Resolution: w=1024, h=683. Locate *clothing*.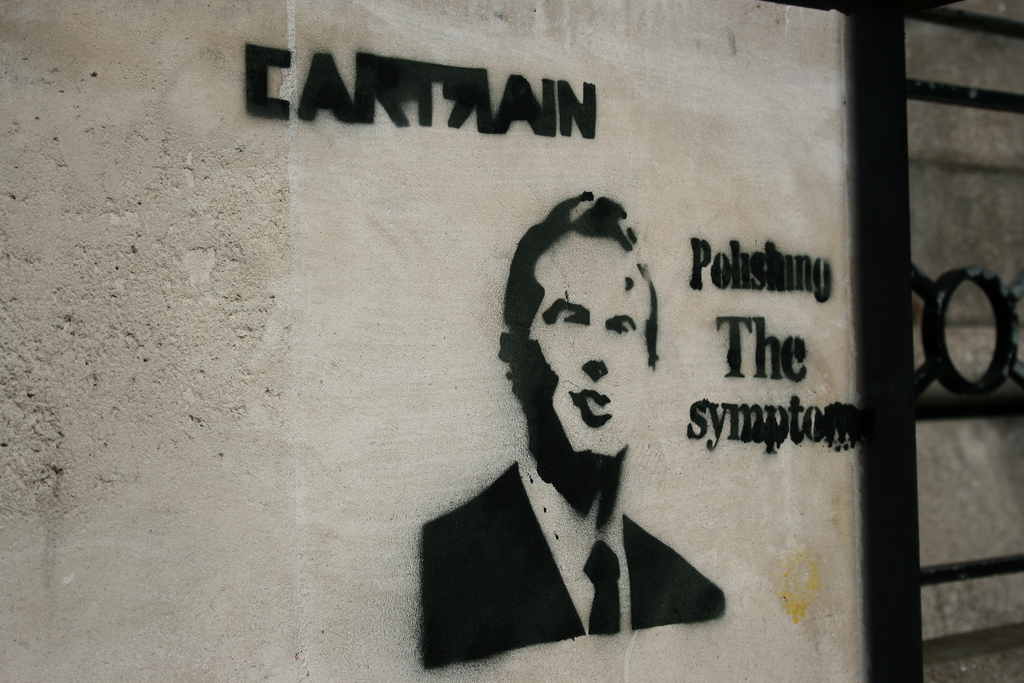
box(410, 349, 729, 666).
